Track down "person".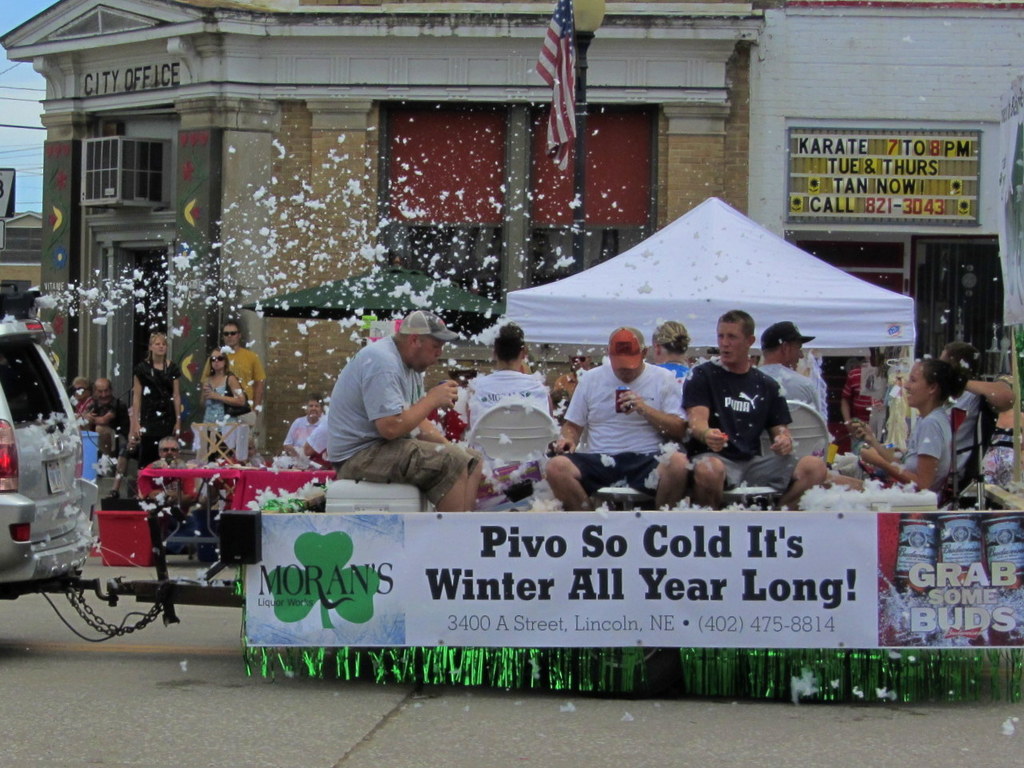
Tracked to crop(324, 298, 461, 526).
